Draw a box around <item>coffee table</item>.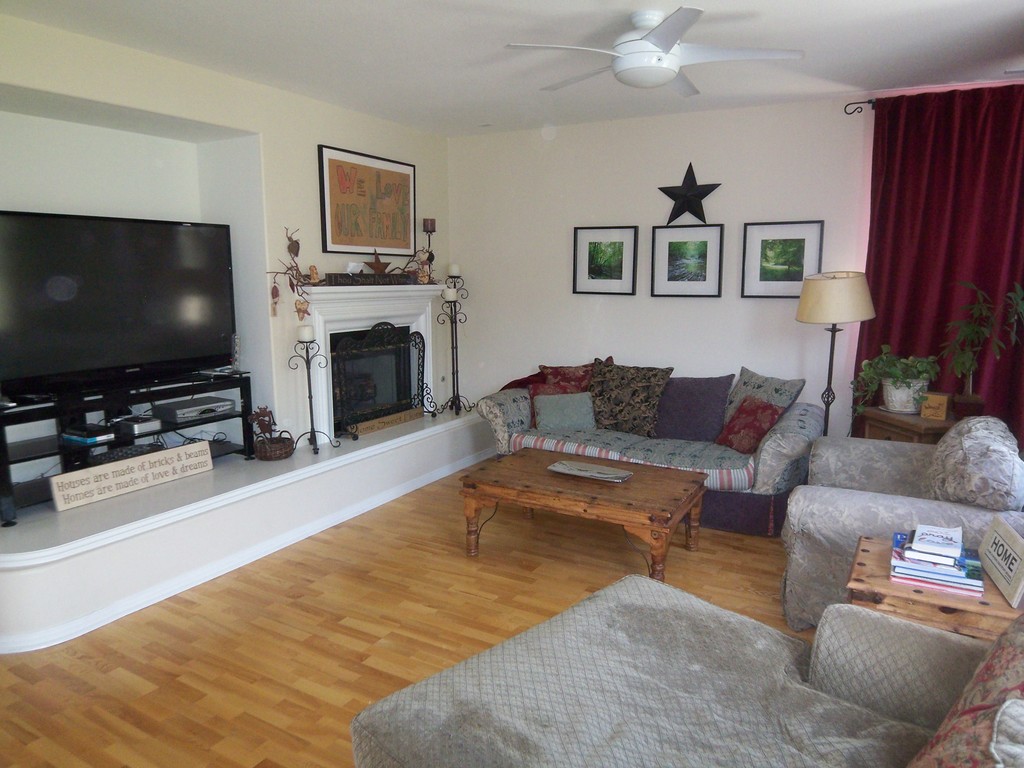
<box>437,441,728,588</box>.
